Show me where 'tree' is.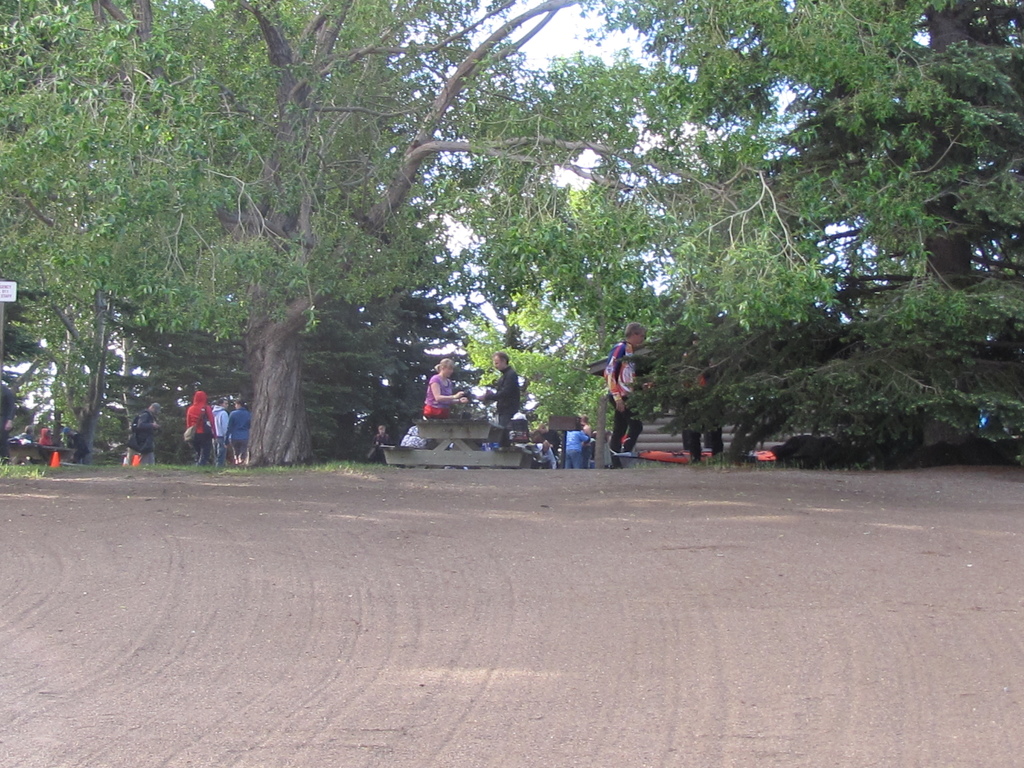
'tree' is at 0 14 1023 516.
